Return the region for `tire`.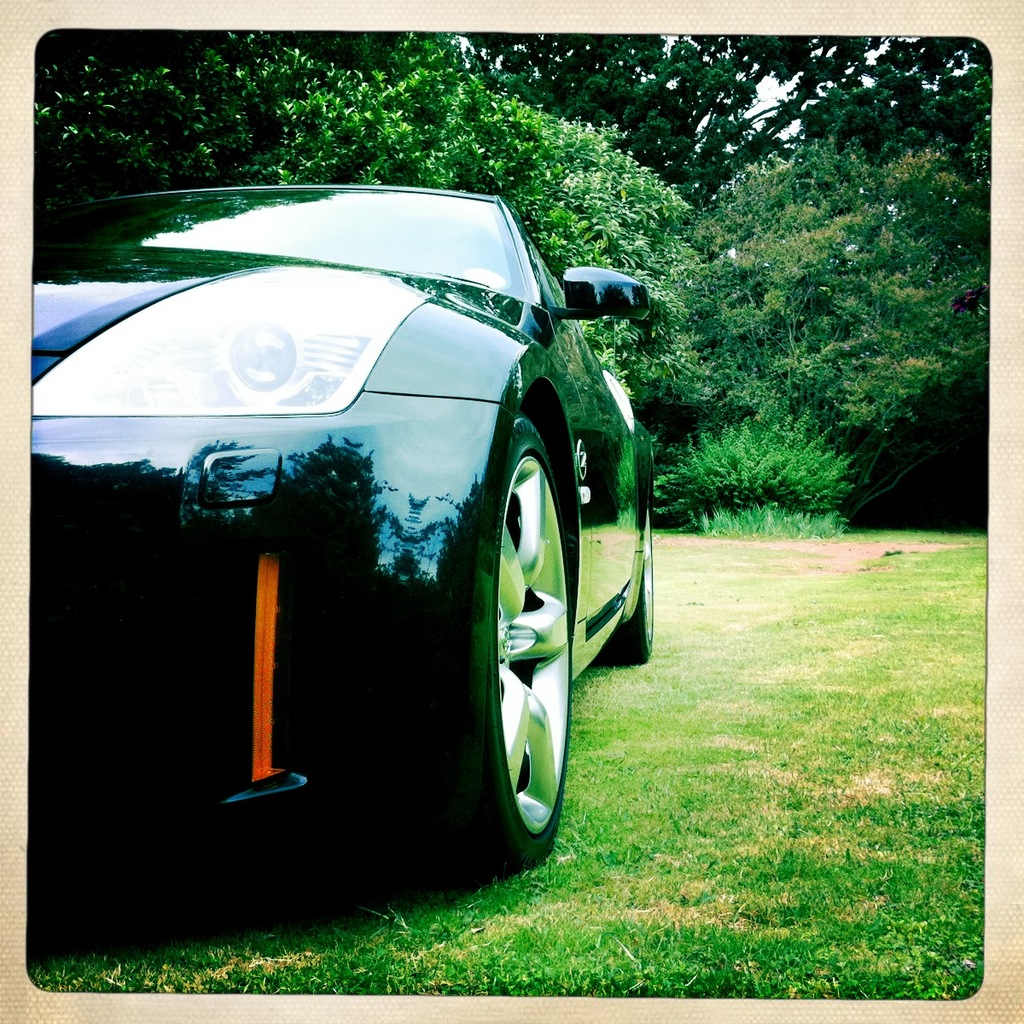
{"x1": 468, "y1": 410, "x2": 573, "y2": 873}.
